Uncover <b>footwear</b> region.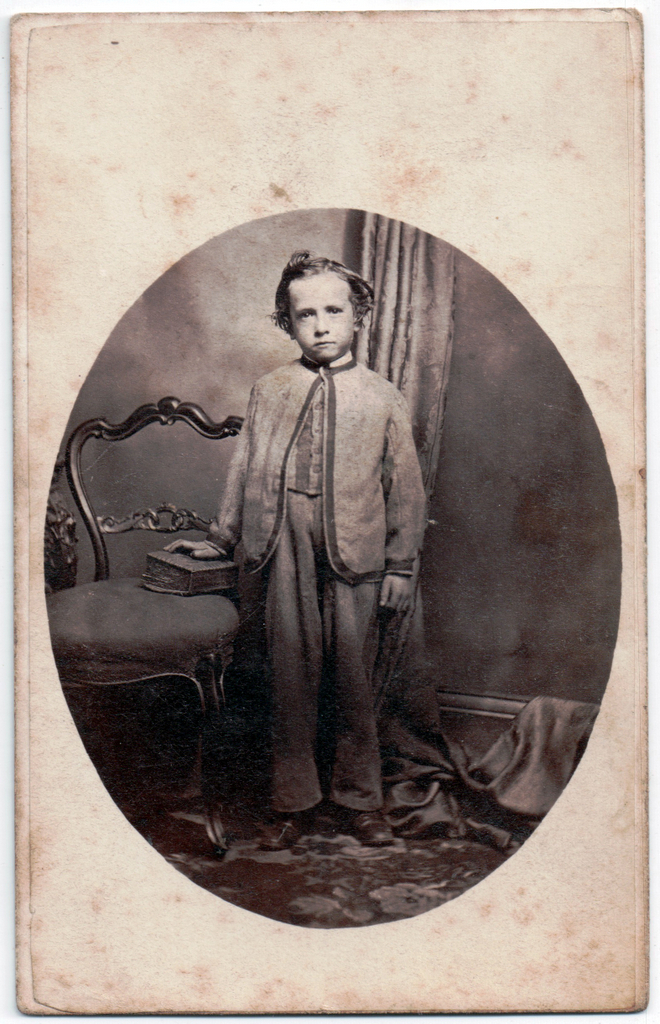
Uncovered: l=341, t=807, r=394, b=854.
